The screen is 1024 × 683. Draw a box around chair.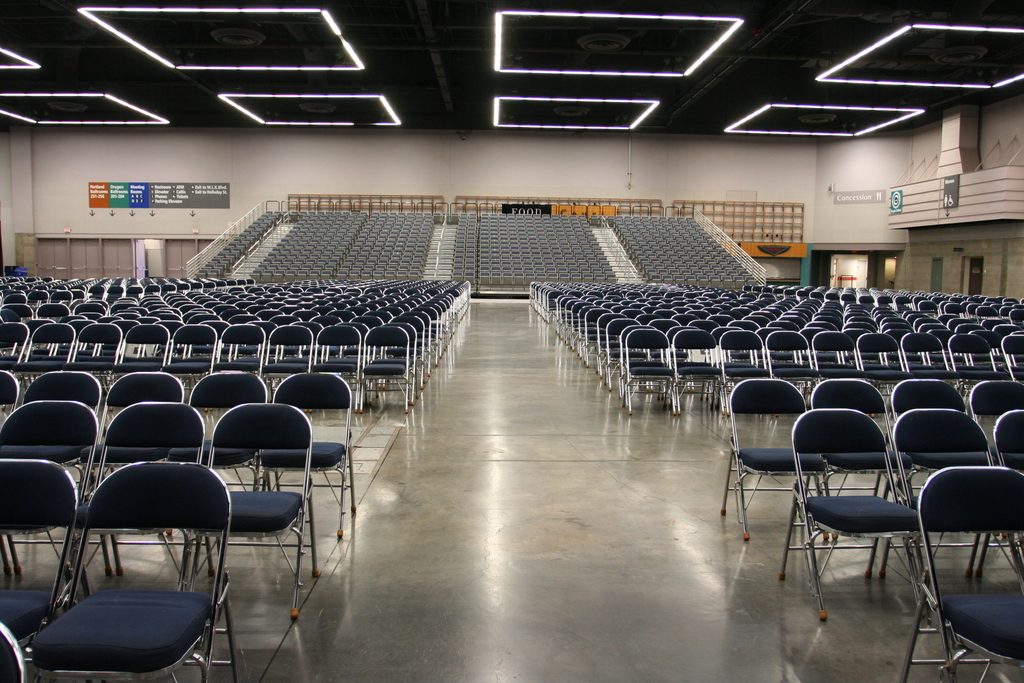
[left=0, top=457, right=88, bottom=678].
